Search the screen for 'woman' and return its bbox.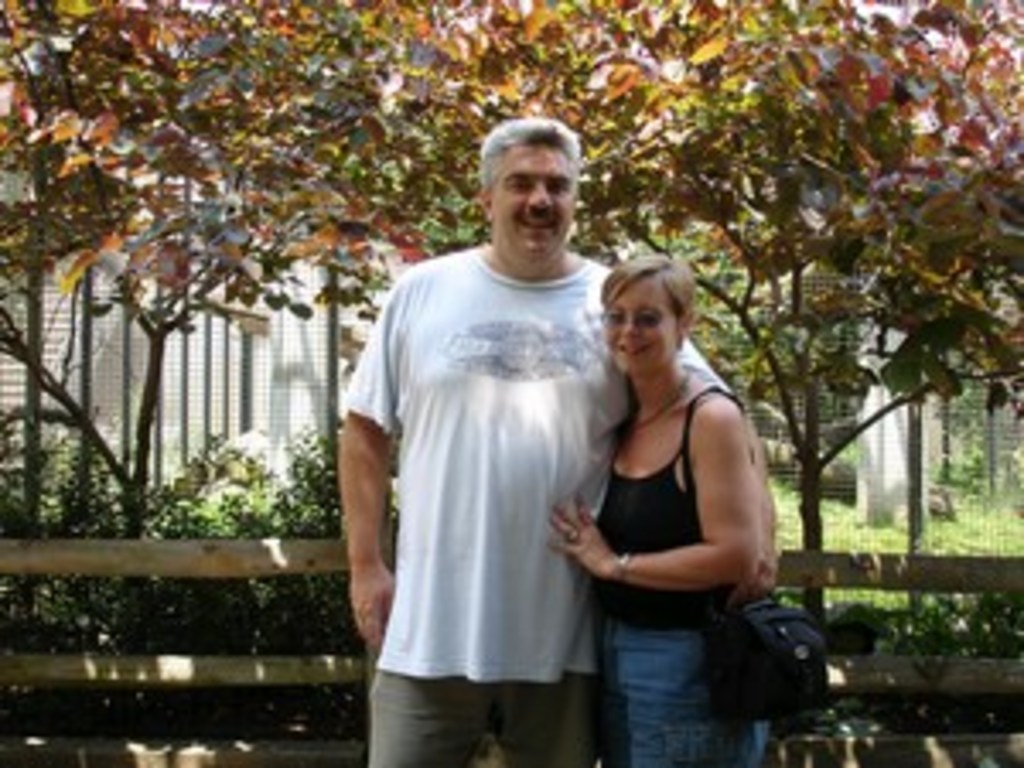
Found: 553/249/761/765.
